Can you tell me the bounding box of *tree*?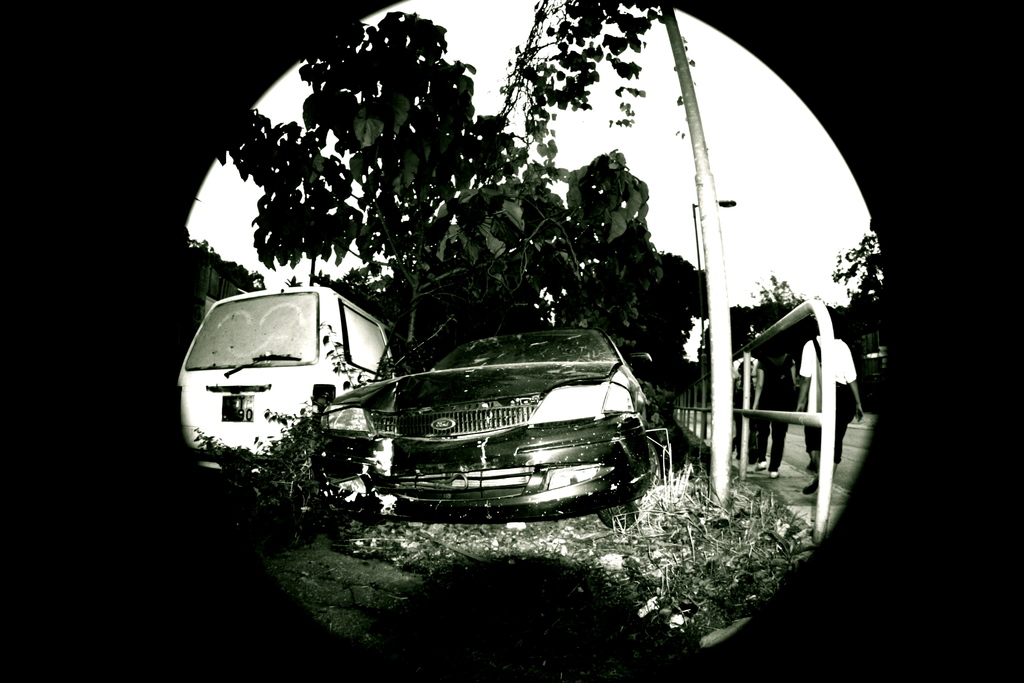
x1=223, y1=0, x2=721, y2=503.
